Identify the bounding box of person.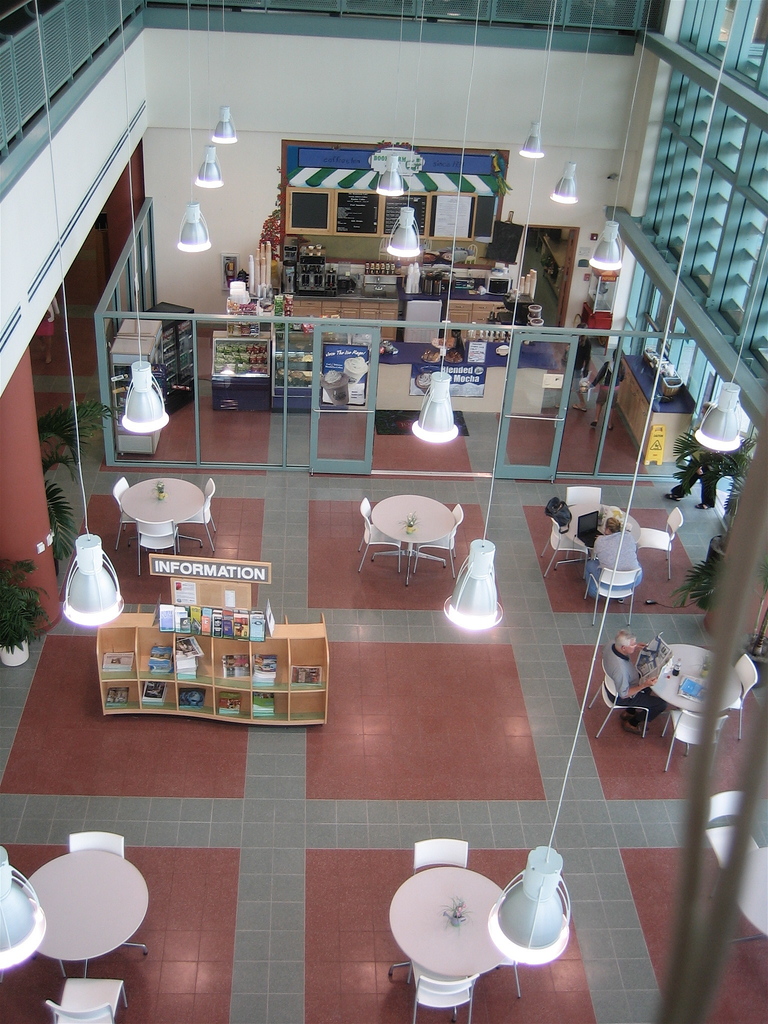
599, 634, 671, 736.
